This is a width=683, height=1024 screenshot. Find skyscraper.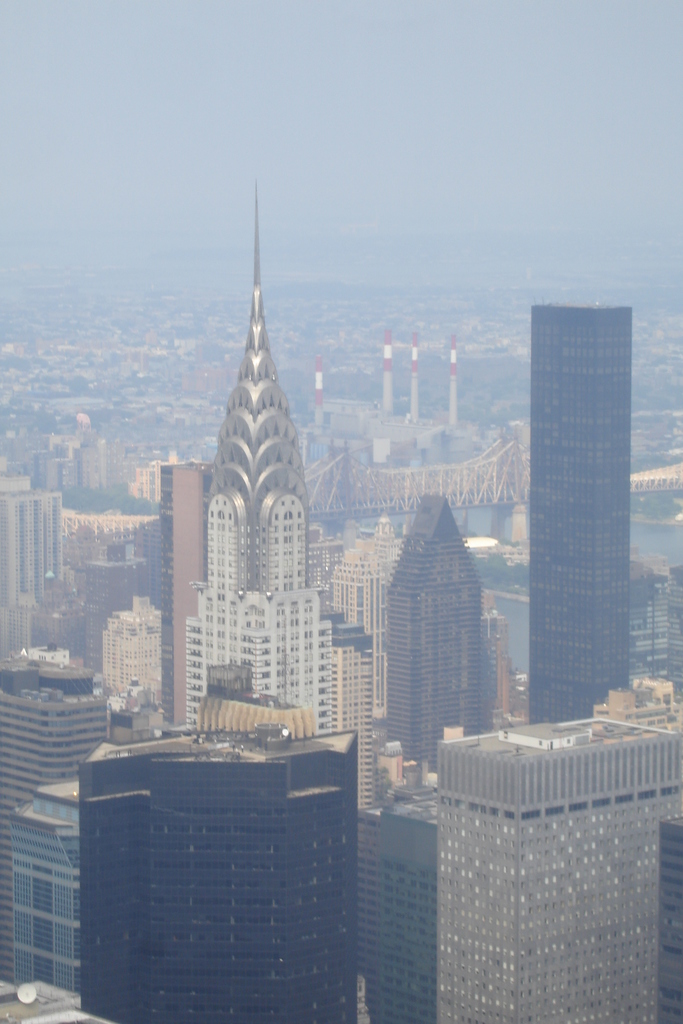
Bounding box: 162, 454, 211, 718.
